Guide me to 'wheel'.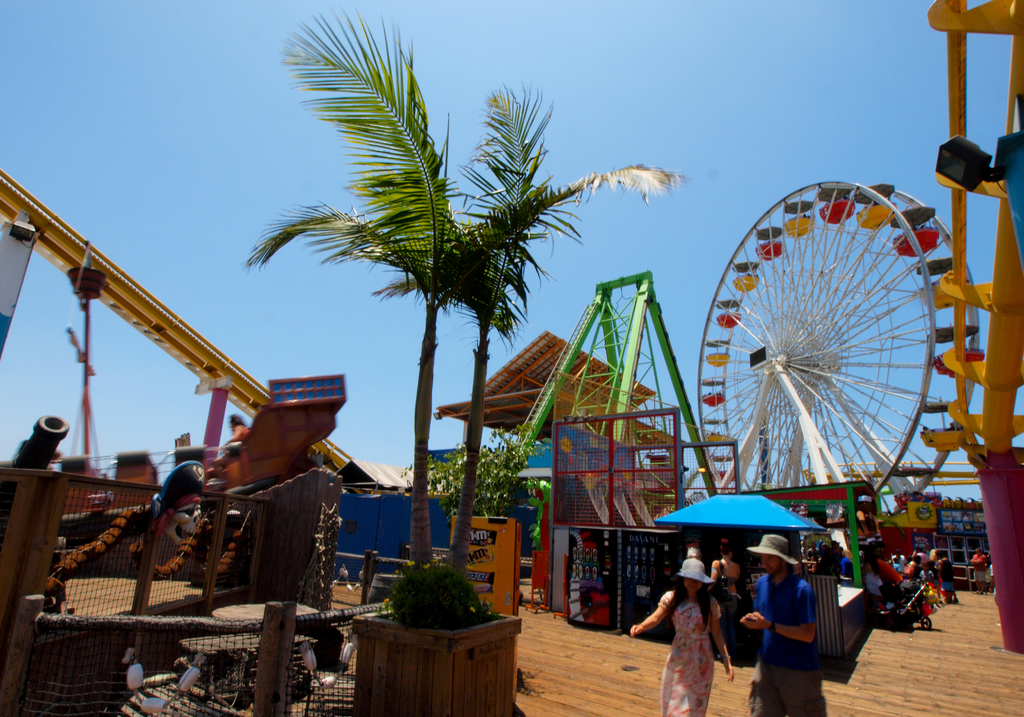
Guidance: 920, 617, 934, 629.
